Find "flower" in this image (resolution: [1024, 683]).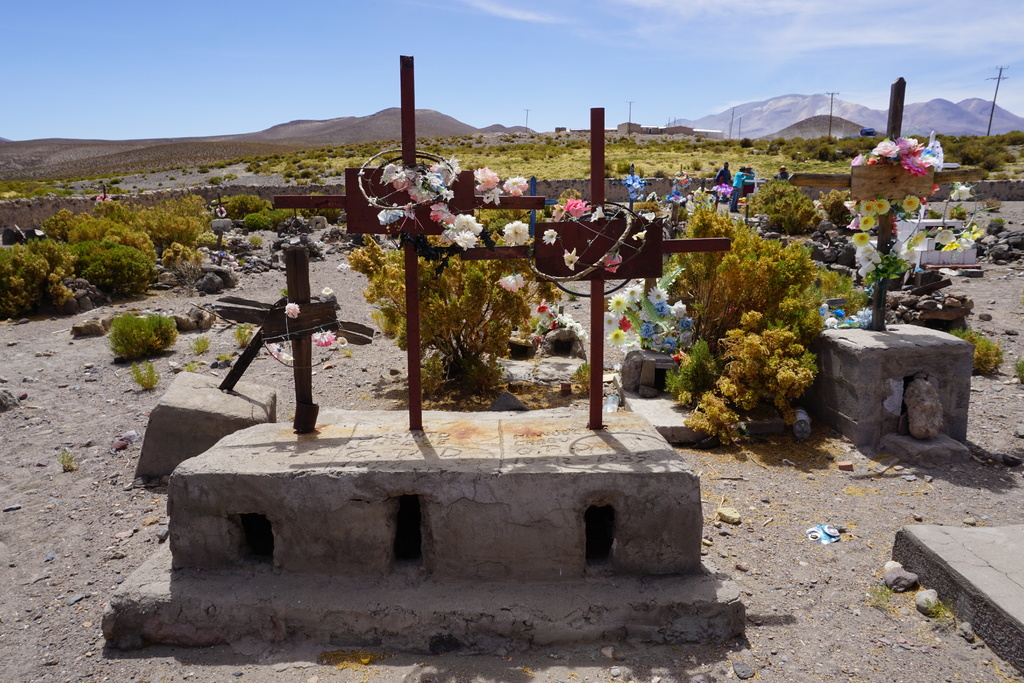
(left=672, top=300, right=687, bottom=322).
